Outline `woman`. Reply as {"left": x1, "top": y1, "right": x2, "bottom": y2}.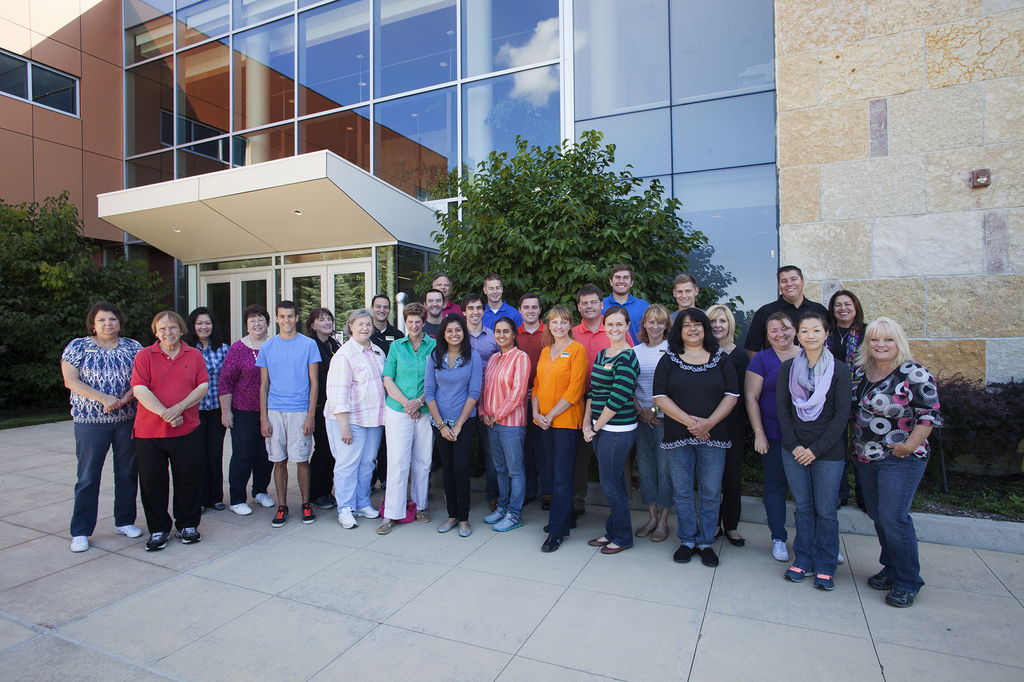
{"left": 823, "top": 291, "right": 870, "bottom": 509}.
